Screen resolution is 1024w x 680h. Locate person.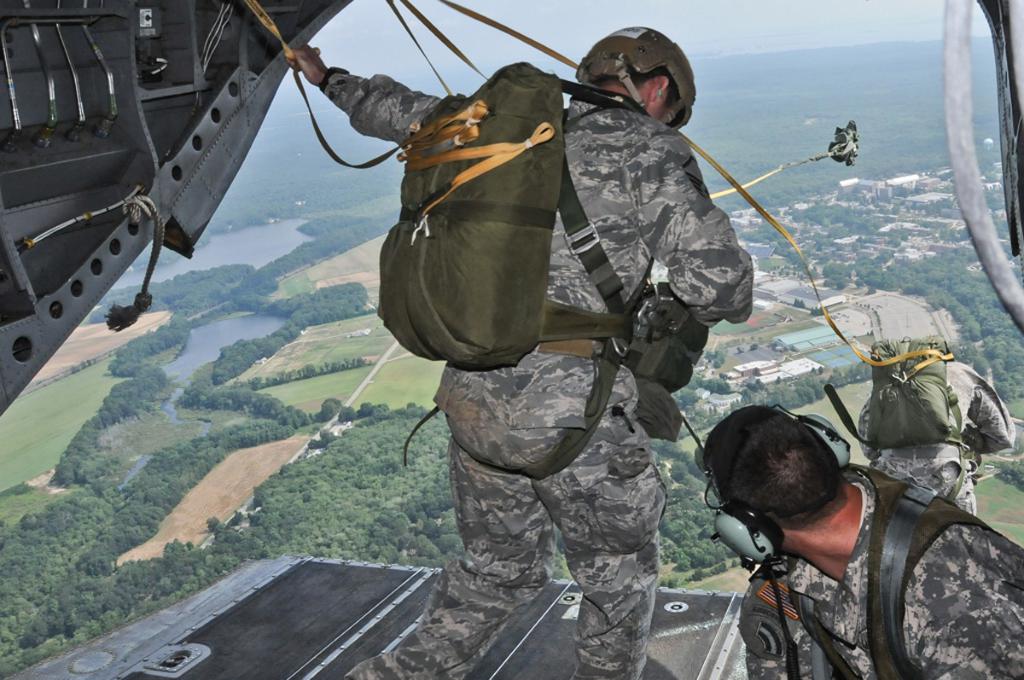
box=[852, 327, 1021, 519].
